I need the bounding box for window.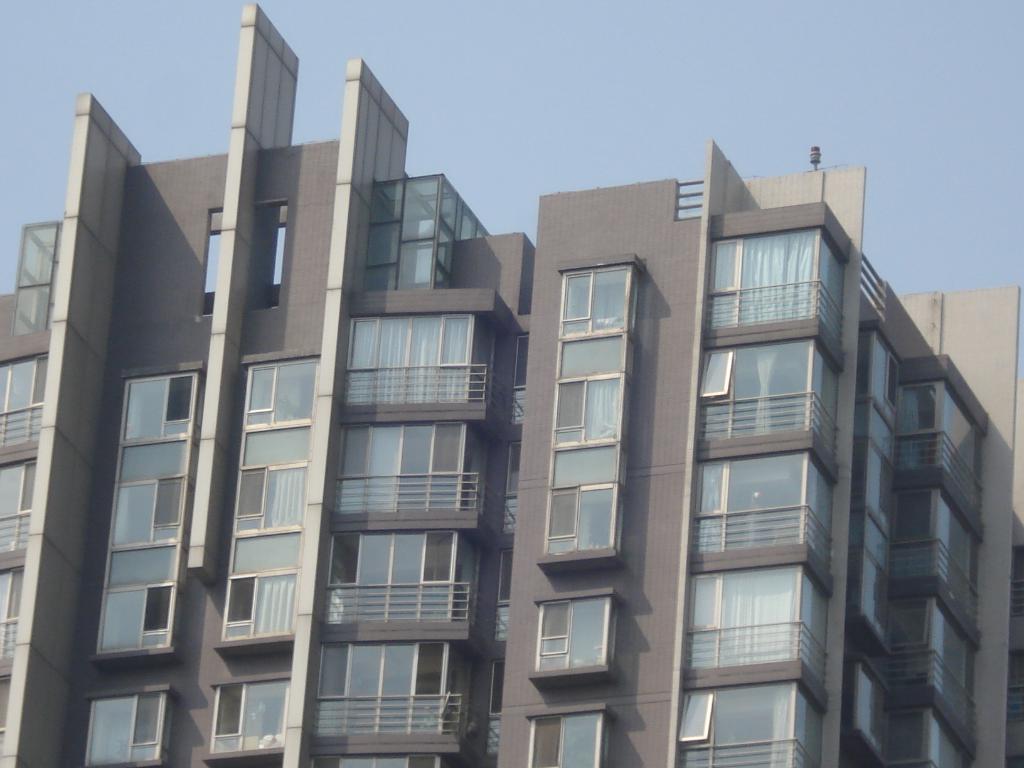
Here it is: Rect(319, 532, 478, 627).
